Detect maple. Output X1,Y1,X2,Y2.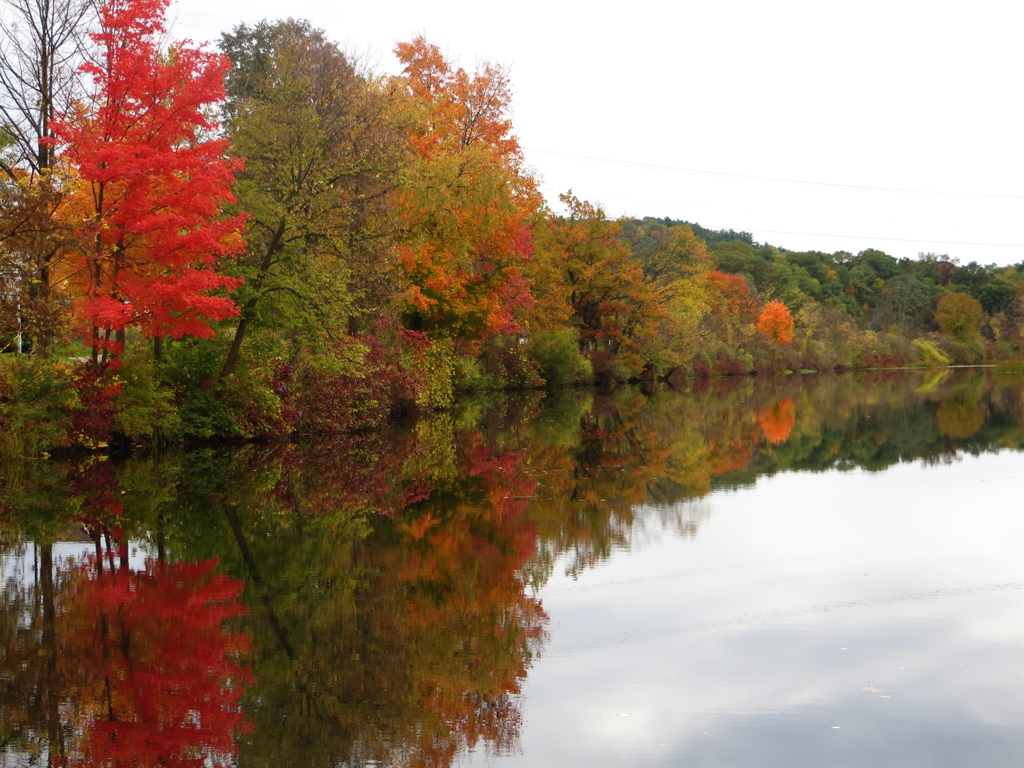
19,0,252,385.
